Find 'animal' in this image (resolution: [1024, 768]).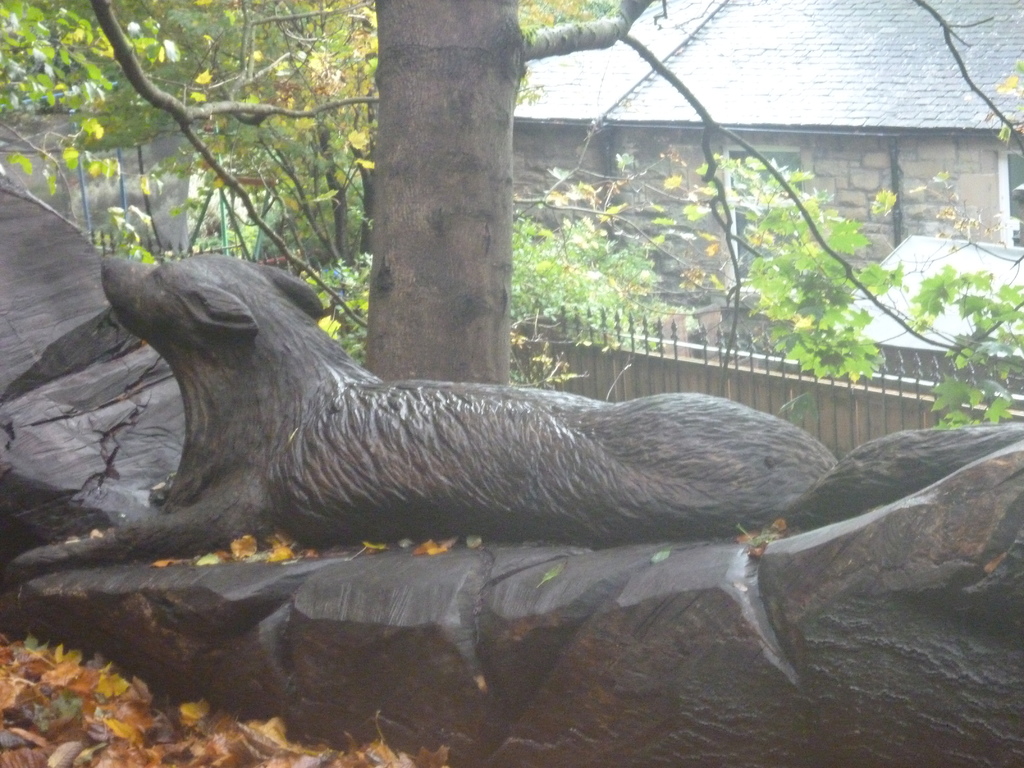
0 255 1020 593.
